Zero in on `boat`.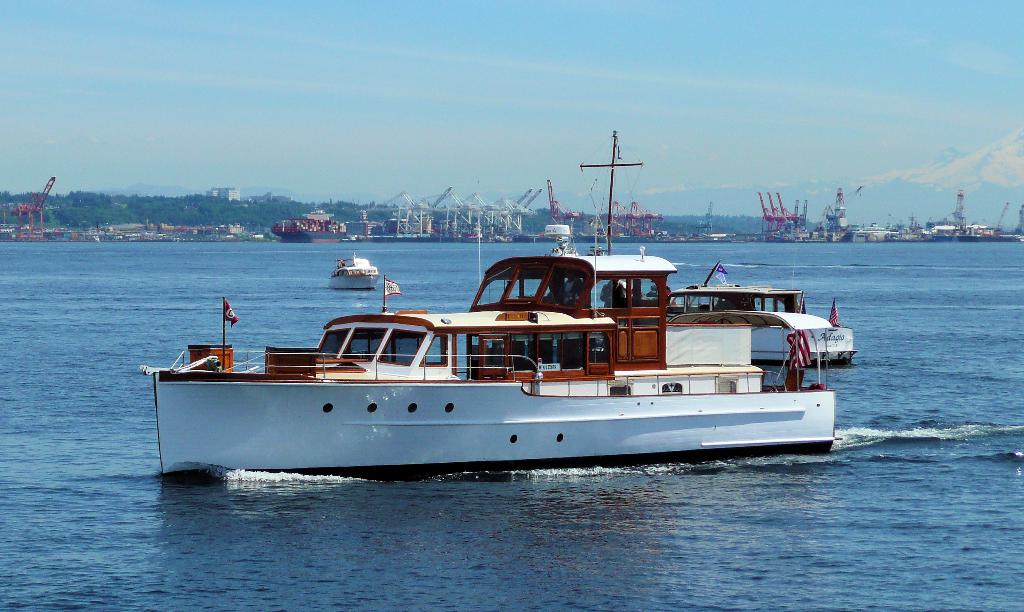
Zeroed in: x1=610, y1=266, x2=856, y2=367.
